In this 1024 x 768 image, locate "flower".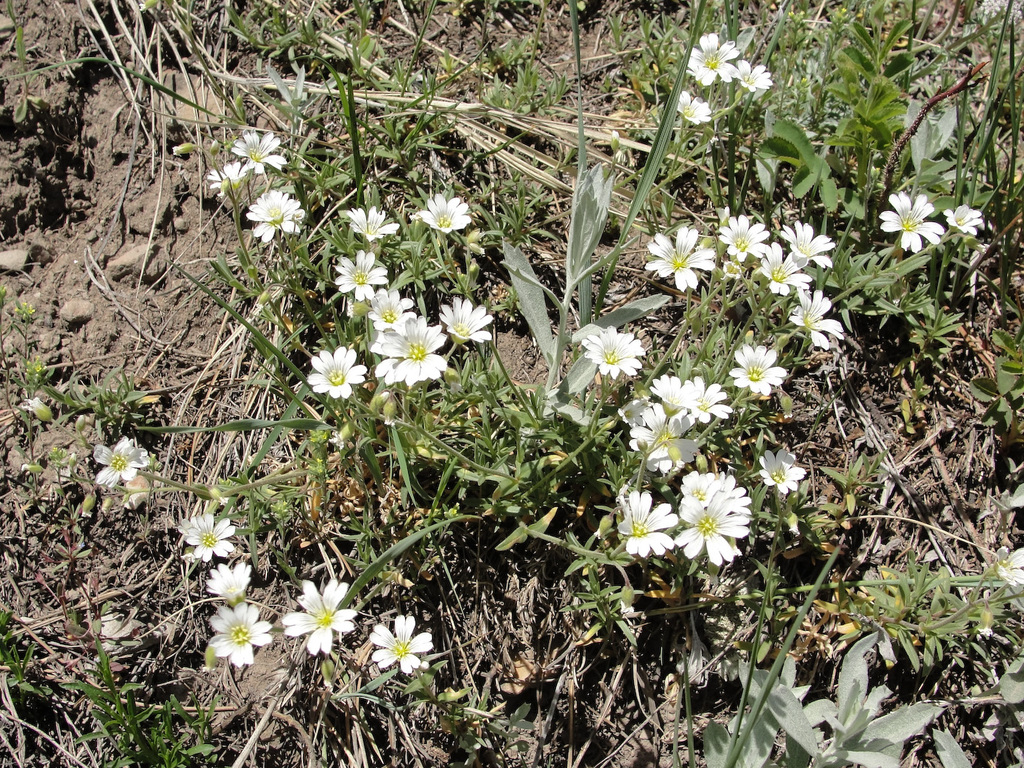
Bounding box: left=440, top=300, right=497, bottom=346.
